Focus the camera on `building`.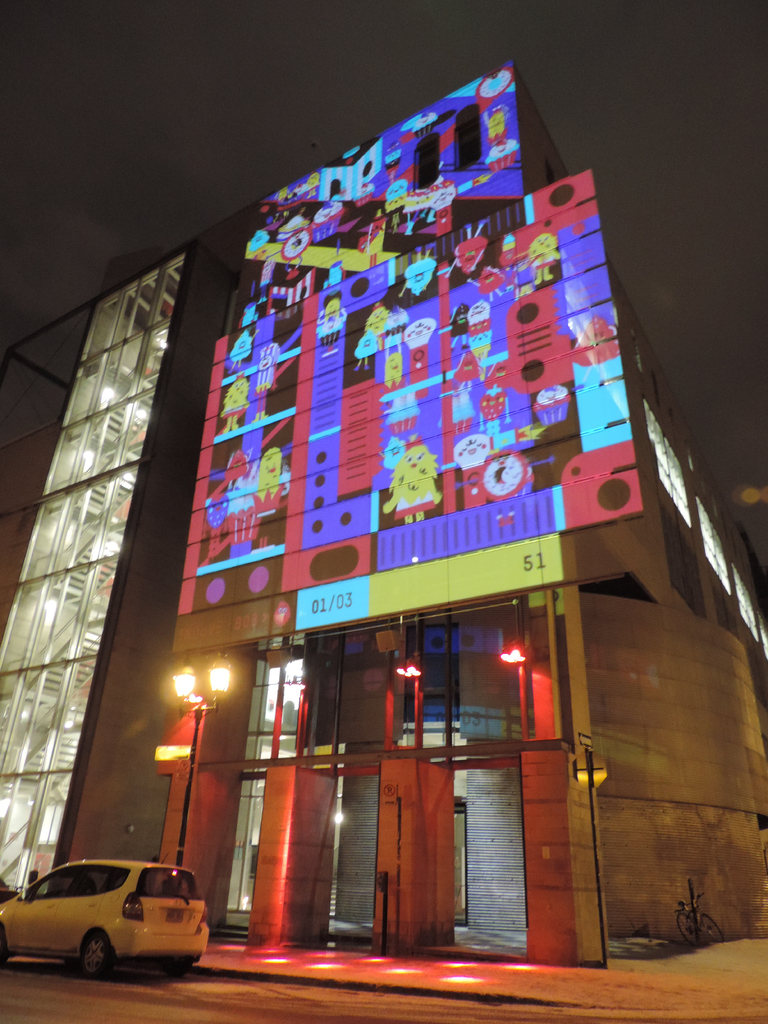
Focus region: <box>0,52,767,972</box>.
